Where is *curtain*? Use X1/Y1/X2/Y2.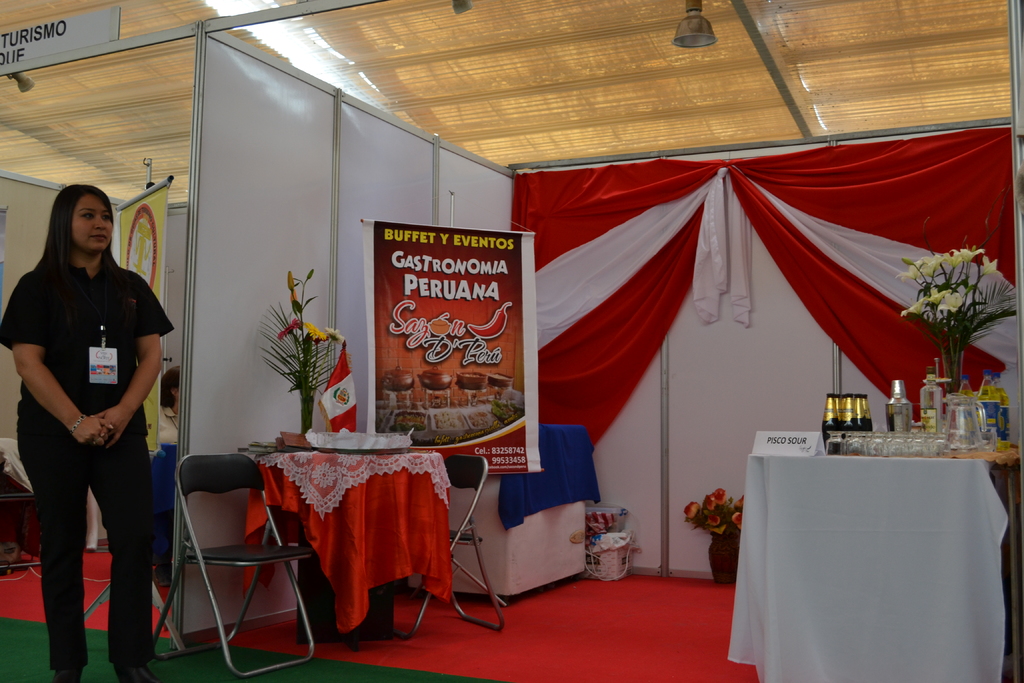
506/124/1023/457.
